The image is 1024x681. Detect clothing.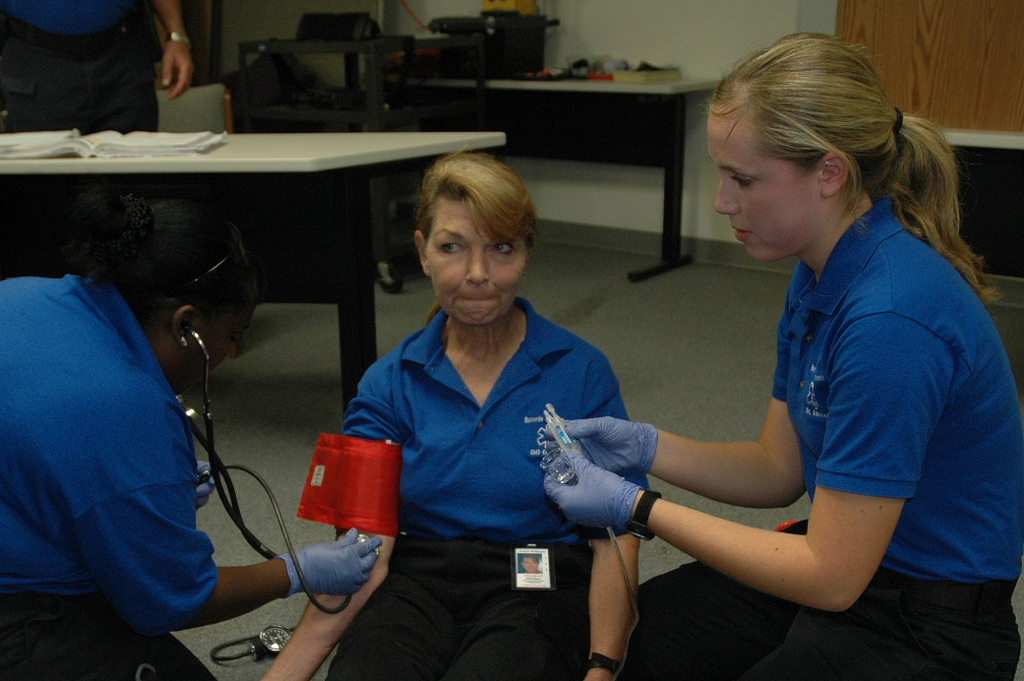
Detection: locate(340, 228, 649, 650).
